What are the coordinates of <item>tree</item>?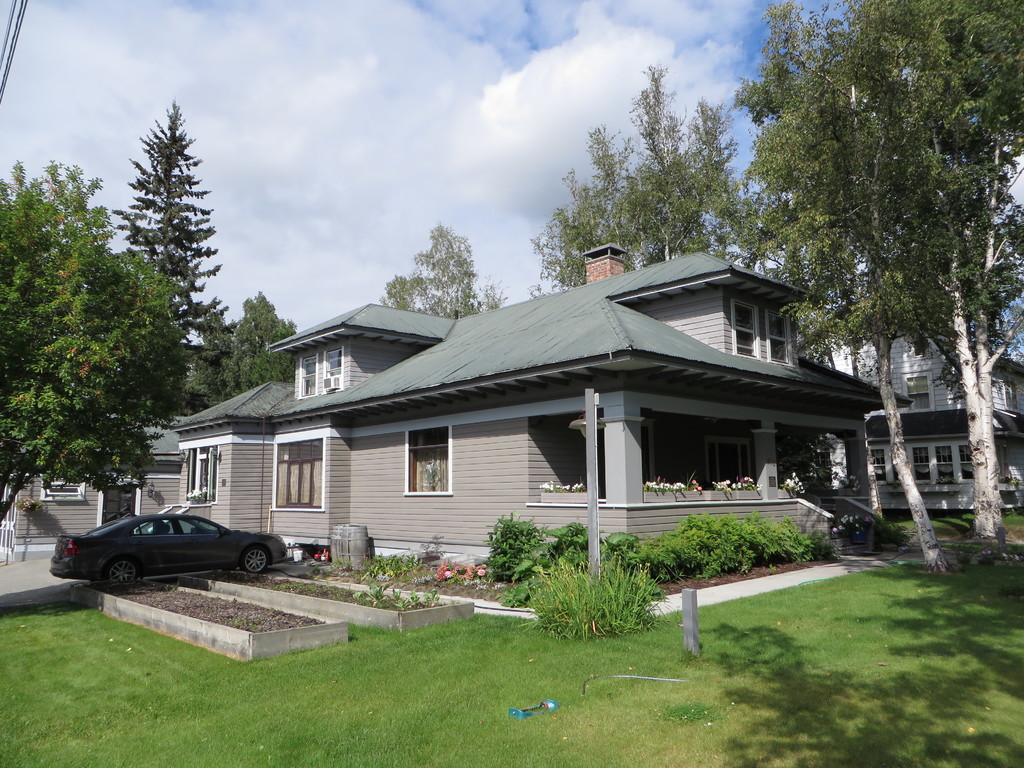
375,220,508,315.
